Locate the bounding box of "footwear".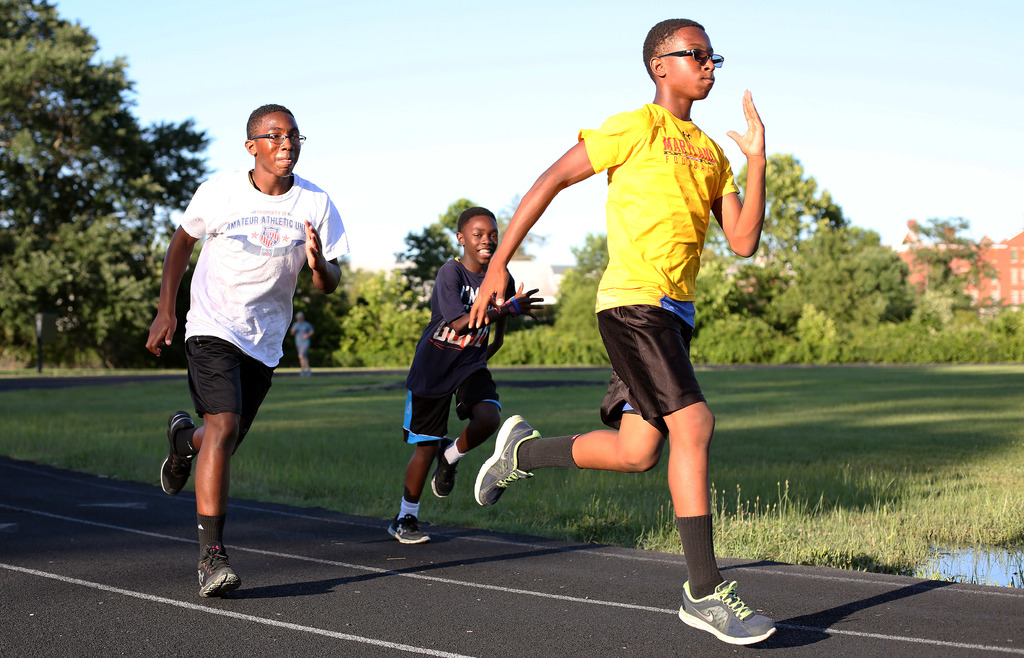
Bounding box: {"x1": 691, "y1": 577, "x2": 767, "y2": 641}.
